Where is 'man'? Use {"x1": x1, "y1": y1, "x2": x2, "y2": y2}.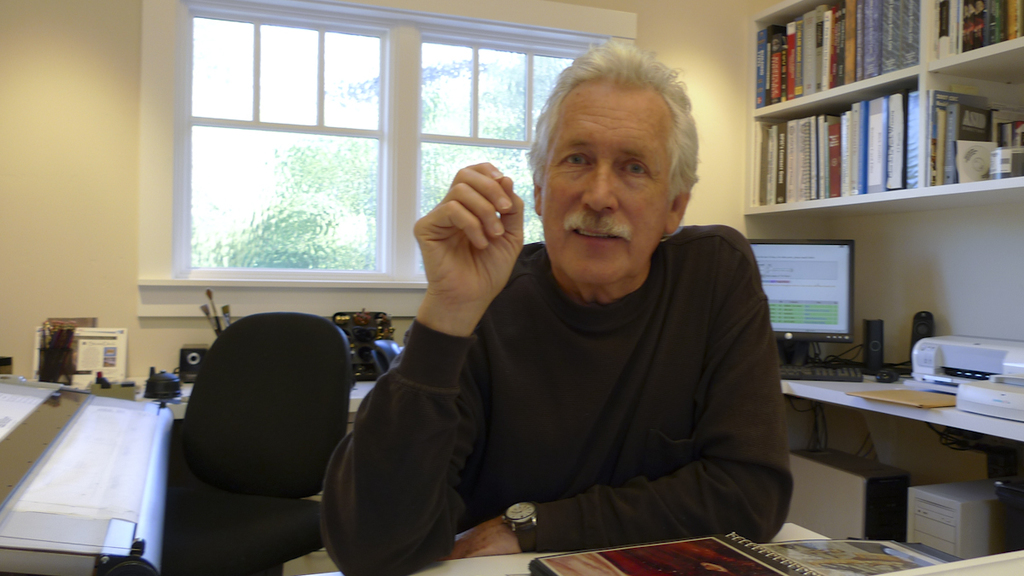
{"x1": 361, "y1": 75, "x2": 806, "y2": 560}.
